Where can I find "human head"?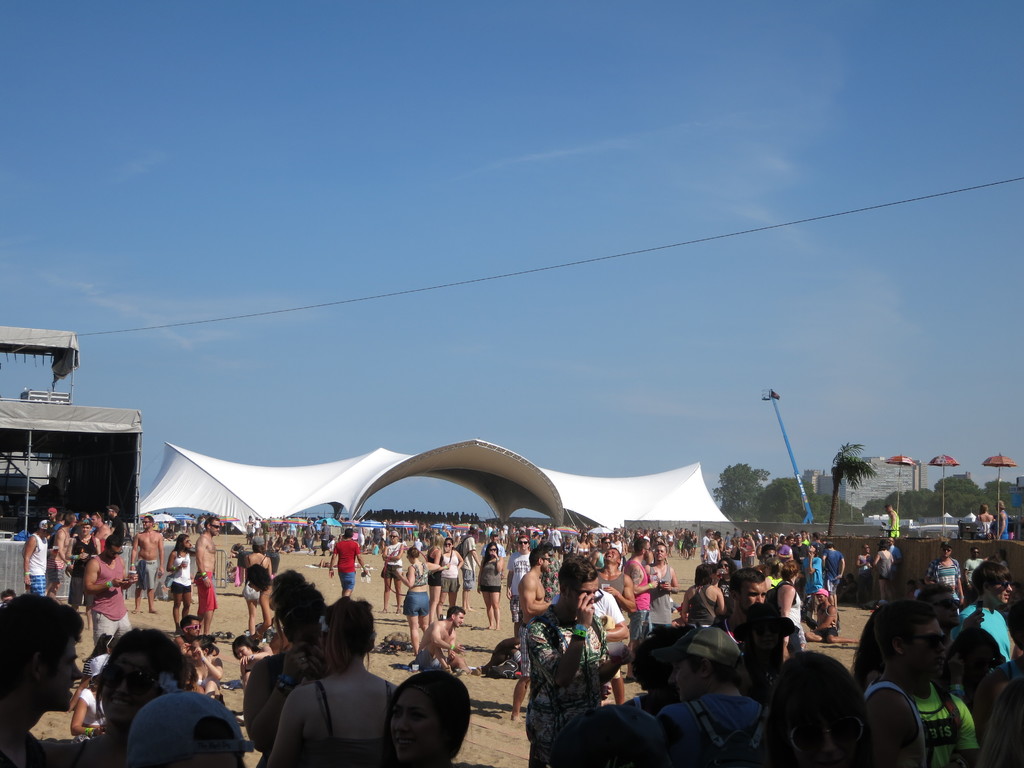
You can find it at pyautogui.locateOnScreen(559, 557, 601, 616).
